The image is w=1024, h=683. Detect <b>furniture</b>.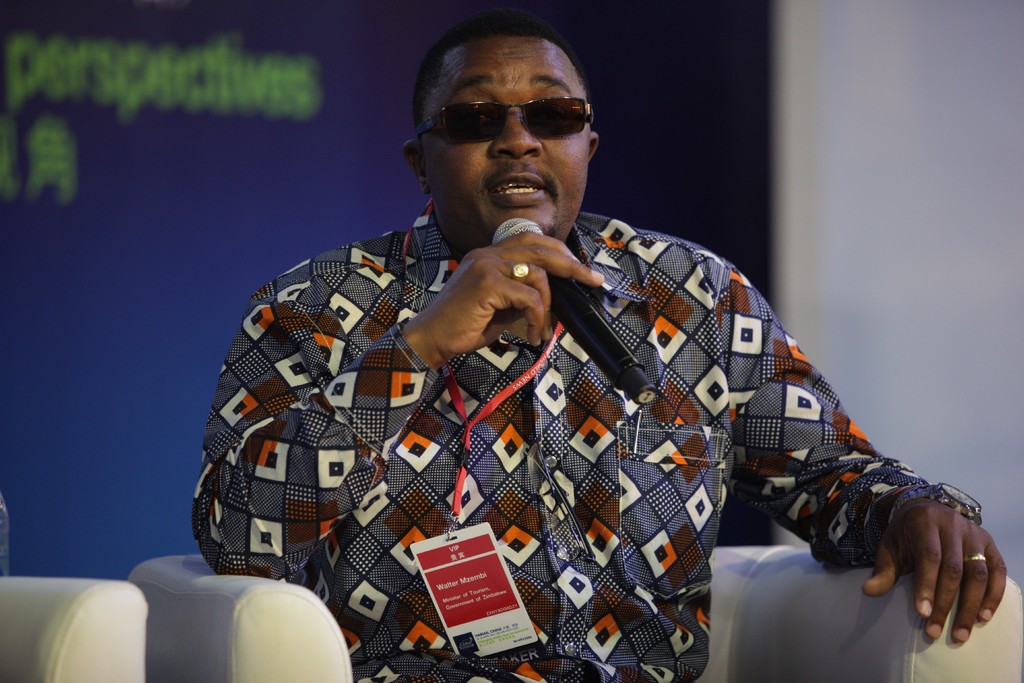
Detection: bbox=[124, 552, 1023, 682].
